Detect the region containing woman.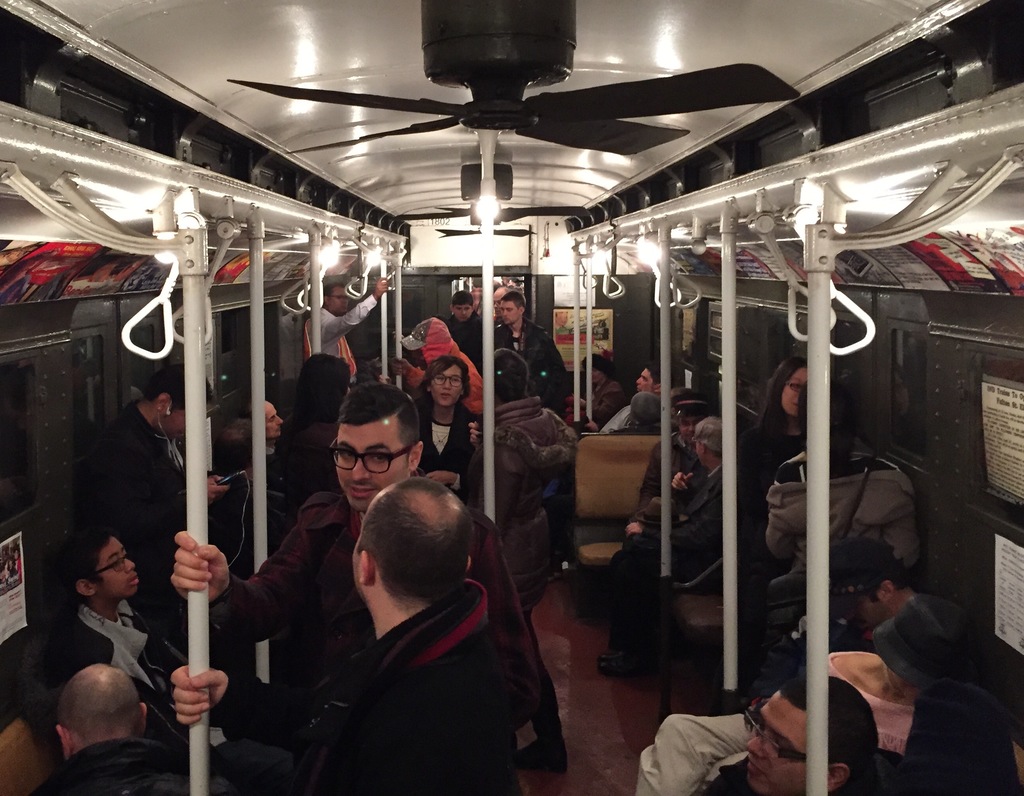
<box>283,352,350,526</box>.
